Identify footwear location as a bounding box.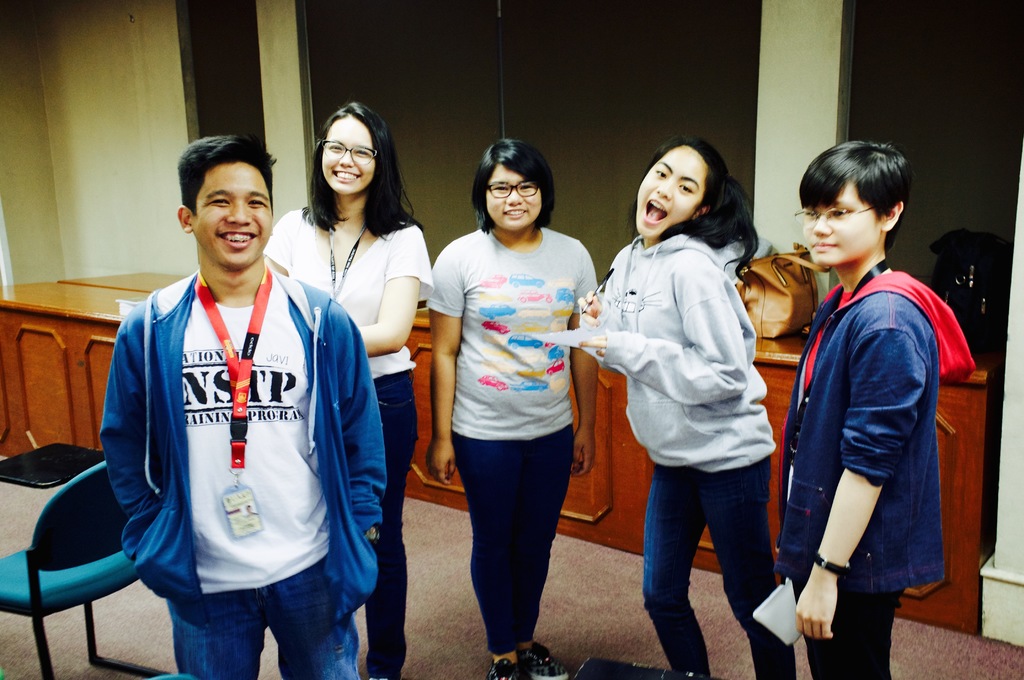
crop(517, 642, 574, 679).
